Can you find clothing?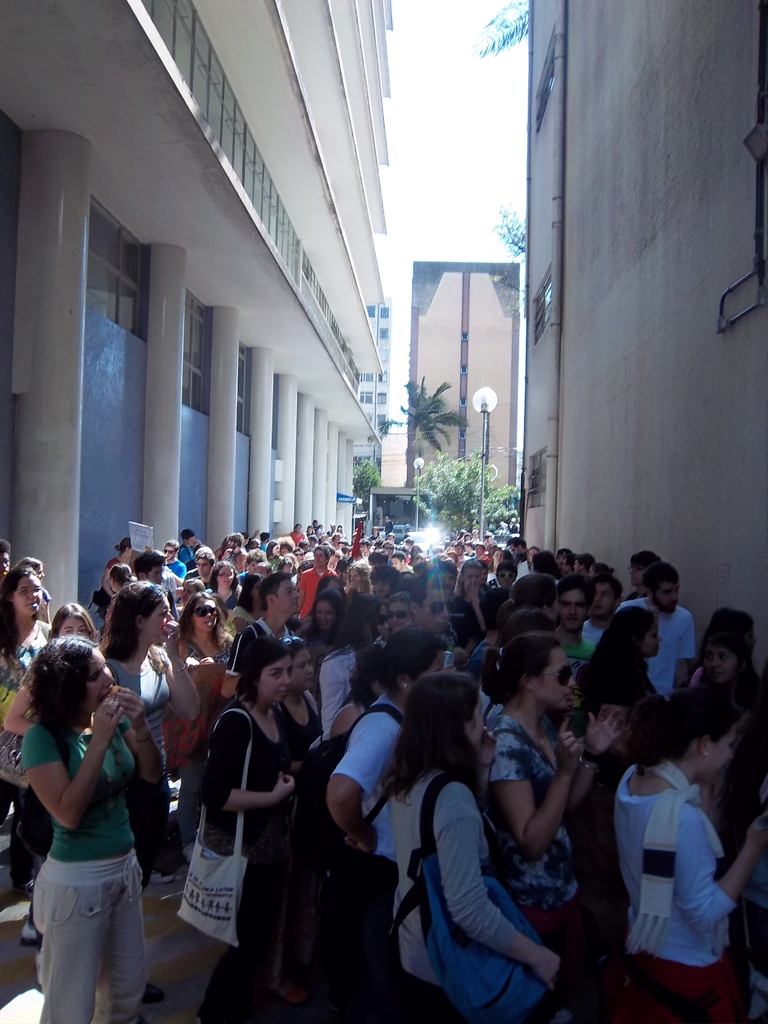
Yes, bounding box: l=40, t=583, r=51, b=623.
